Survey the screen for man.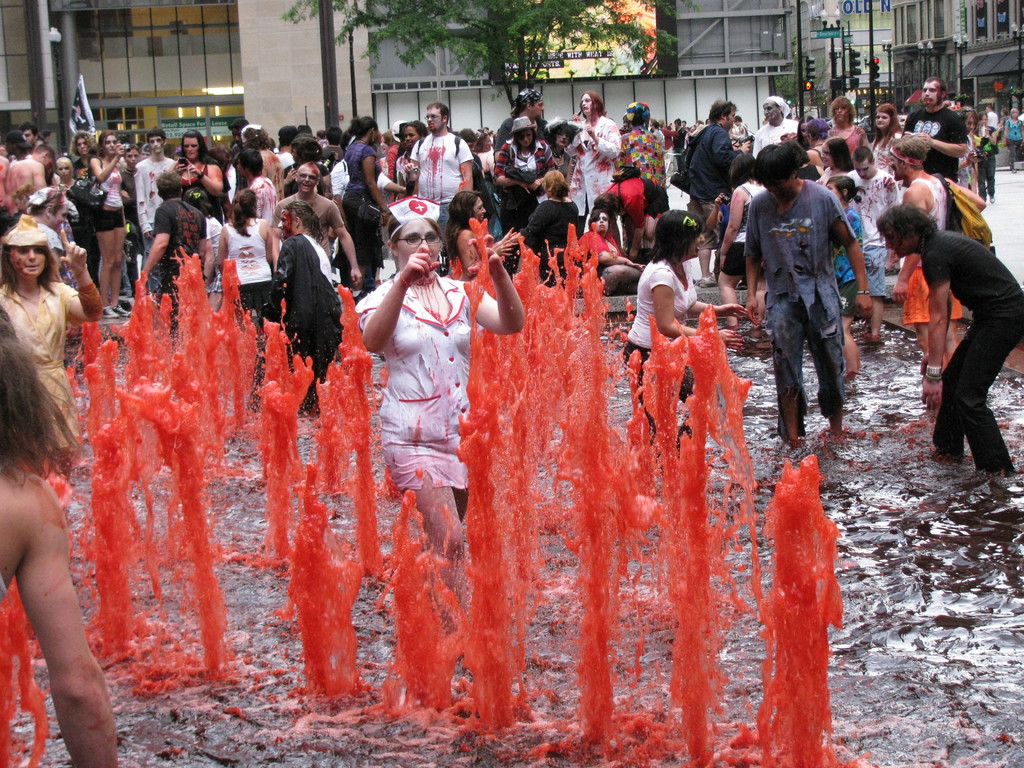
Survey found: <bbox>399, 99, 478, 229</bbox>.
